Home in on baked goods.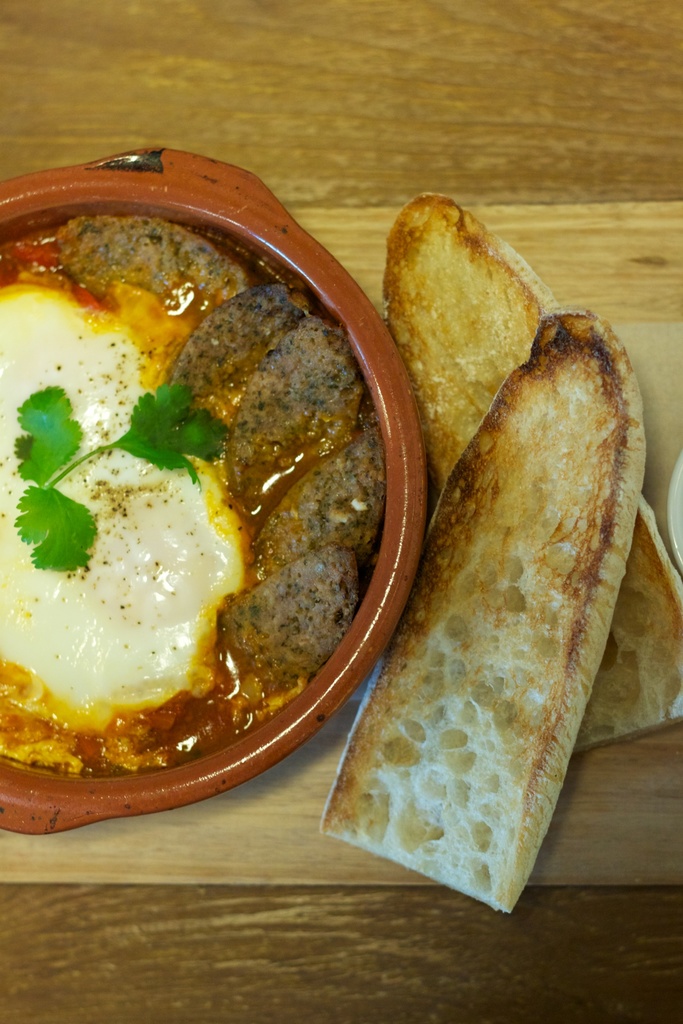
Homed in at [left=381, top=187, right=682, bottom=757].
